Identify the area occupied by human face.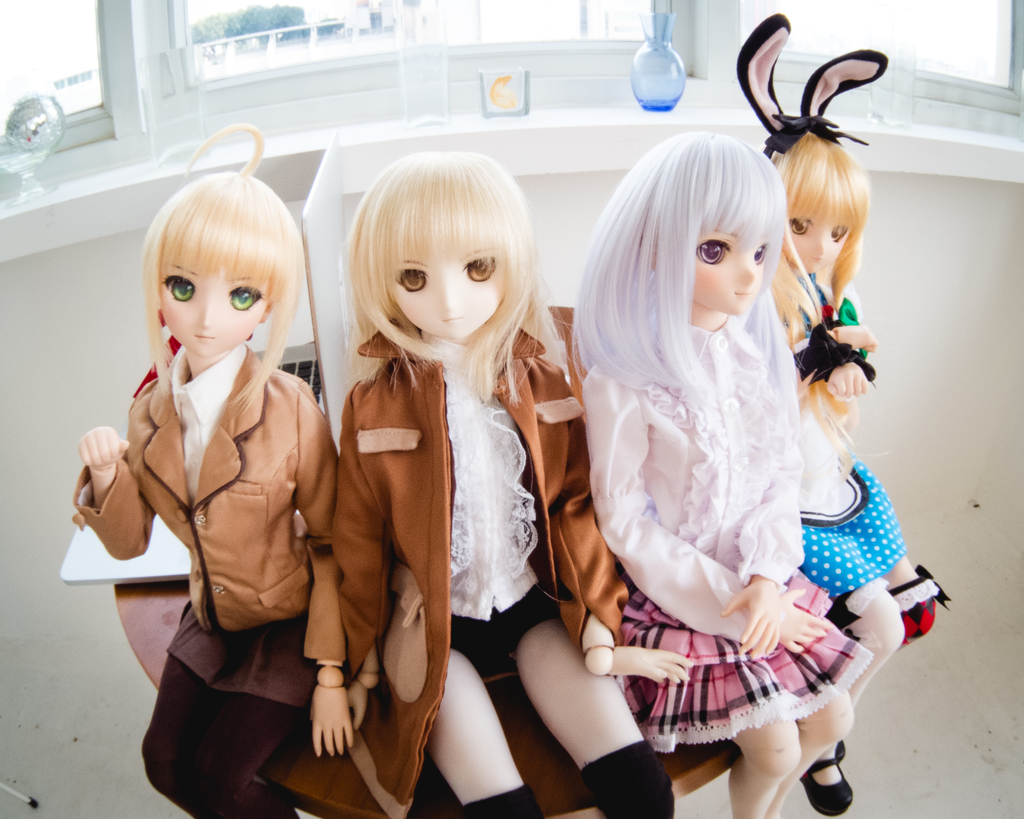
Area: [788, 221, 848, 270].
